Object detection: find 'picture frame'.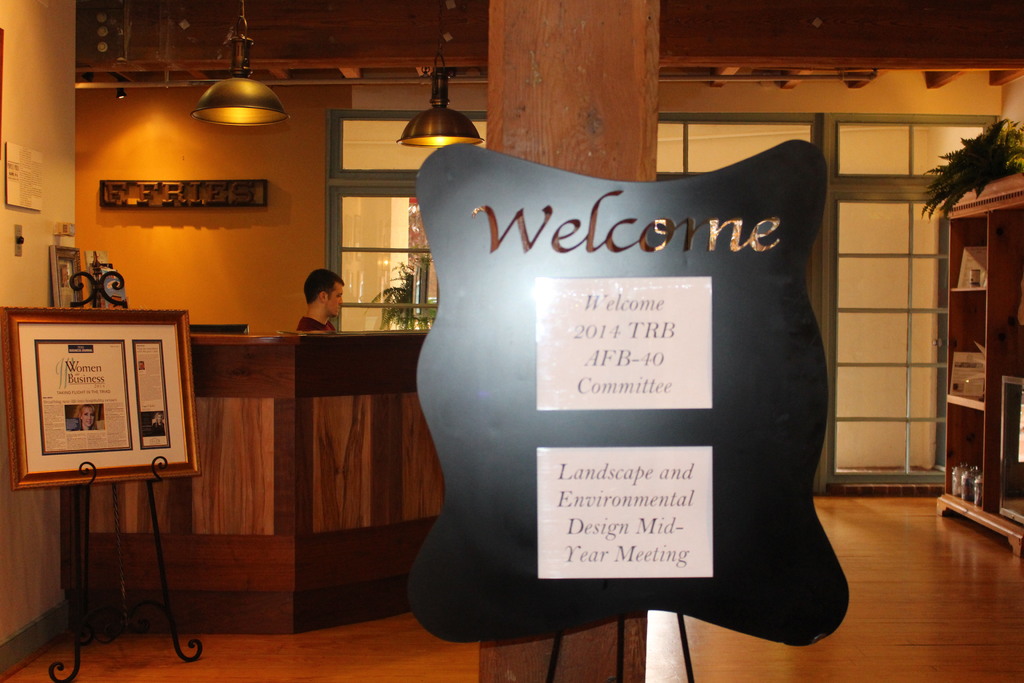
bbox=(9, 310, 200, 473).
